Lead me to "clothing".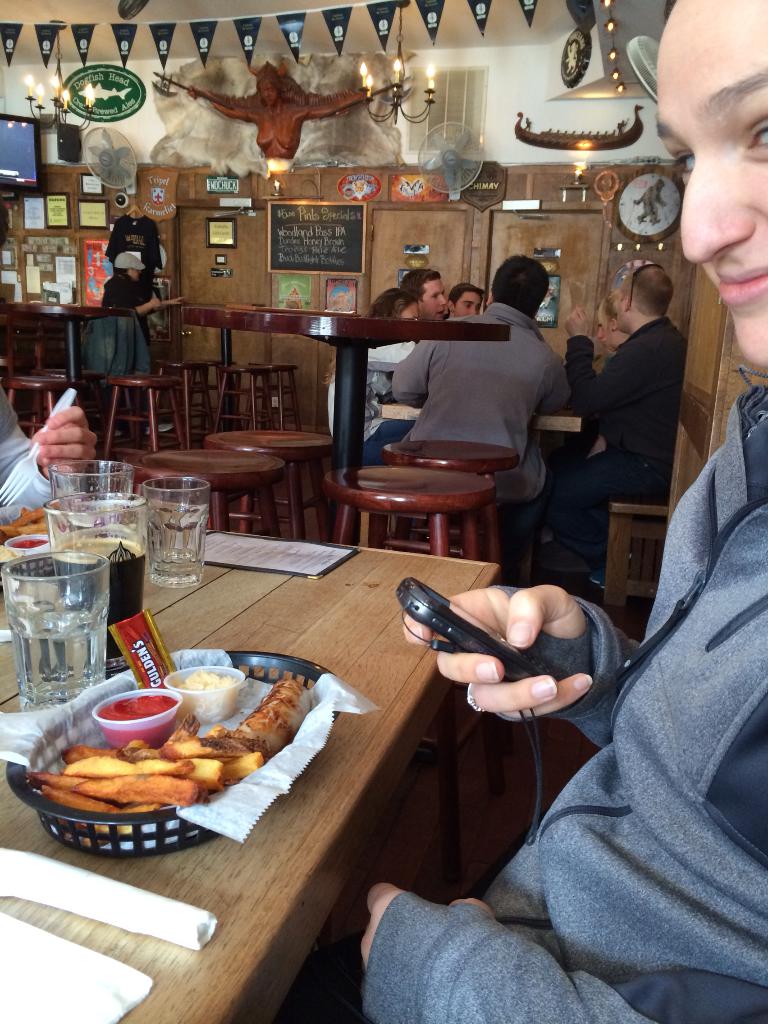
Lead to x1=0 y1=388 x2=90 y2=515.
